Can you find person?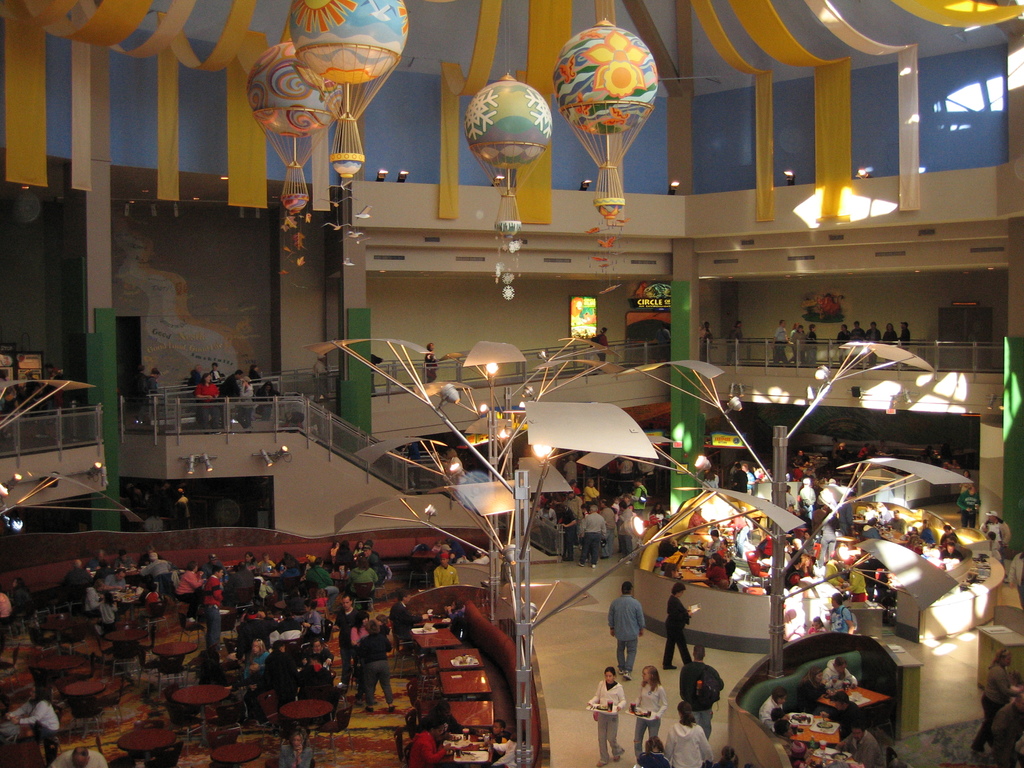
Yes, bounding box: crop(662, 580, 694, 668).
